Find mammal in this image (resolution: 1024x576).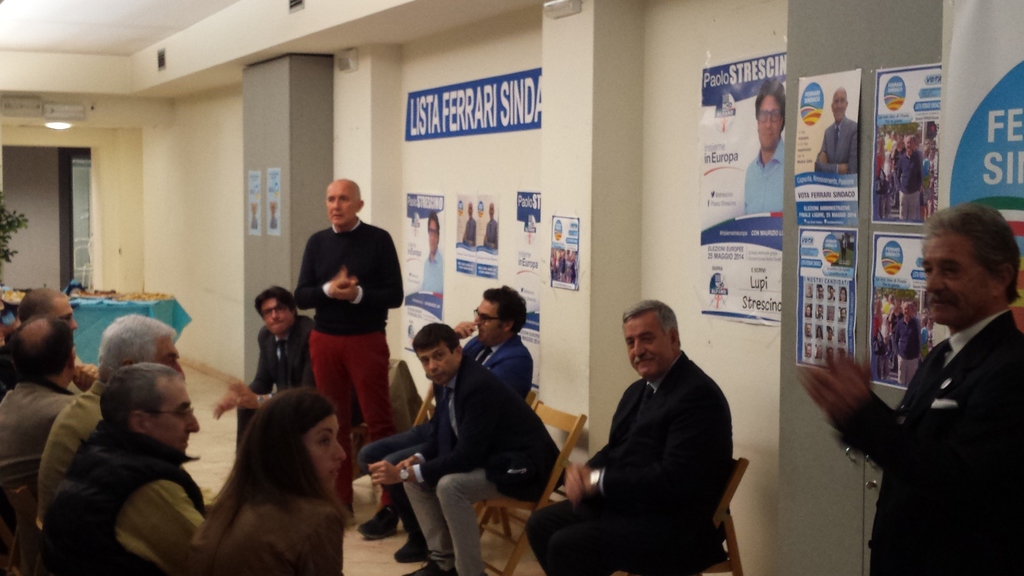
[x1=806, y1=303, x2=812, y2=317].
